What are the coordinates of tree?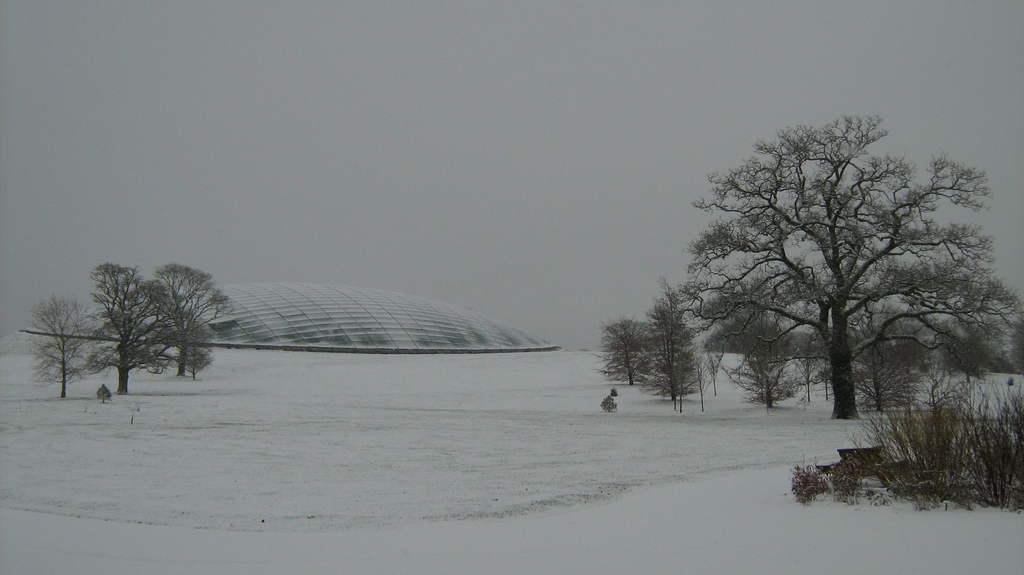
l=835, t=329, r=854, b=404.
